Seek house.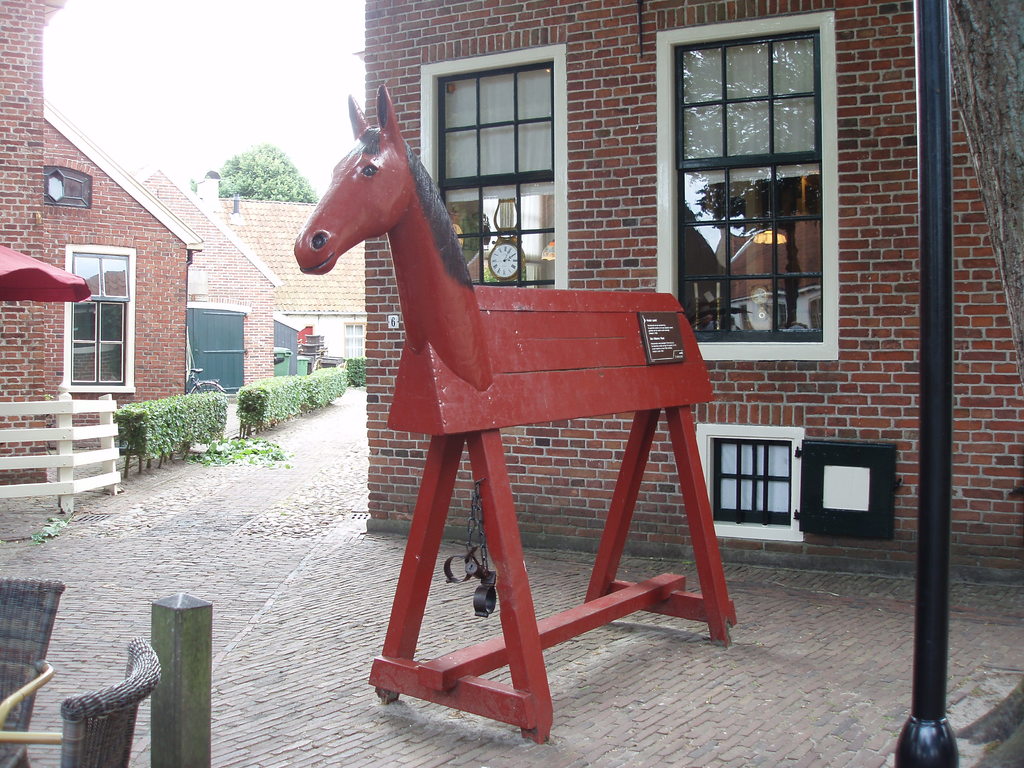
box(44, 101, 199, 401).
